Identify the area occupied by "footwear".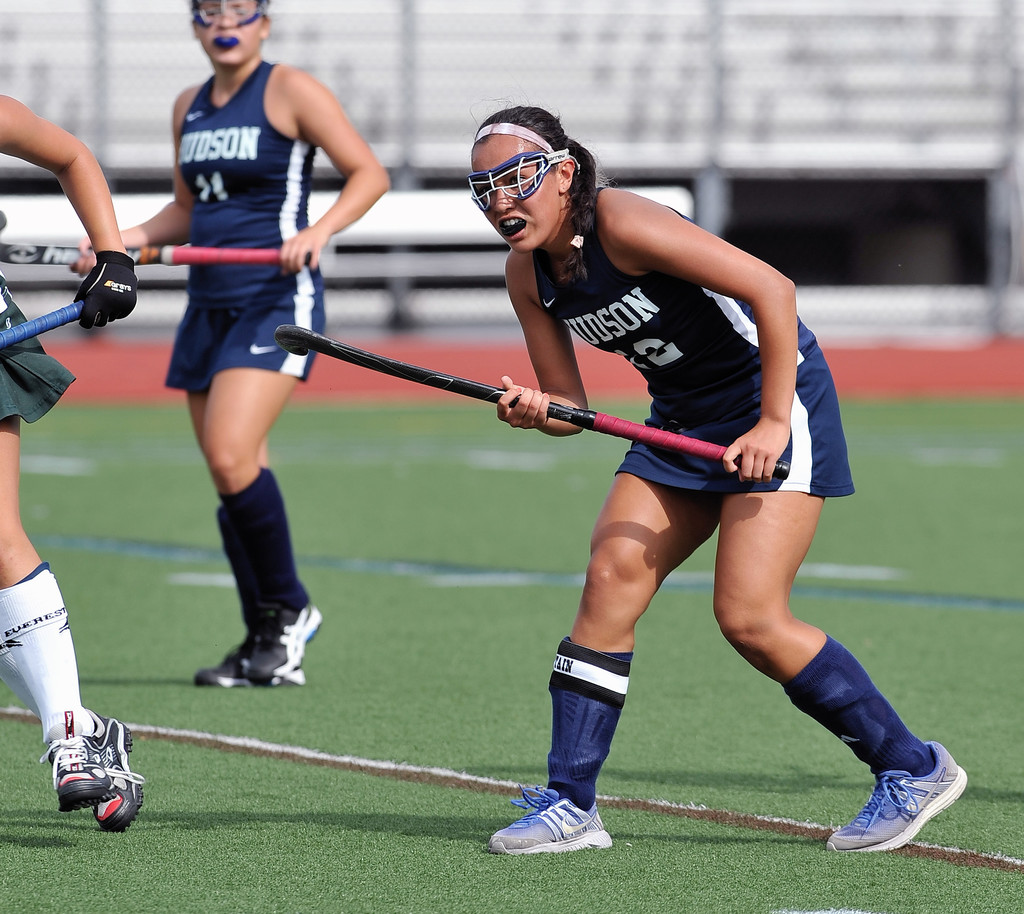
Area: (95,716,147,831).
